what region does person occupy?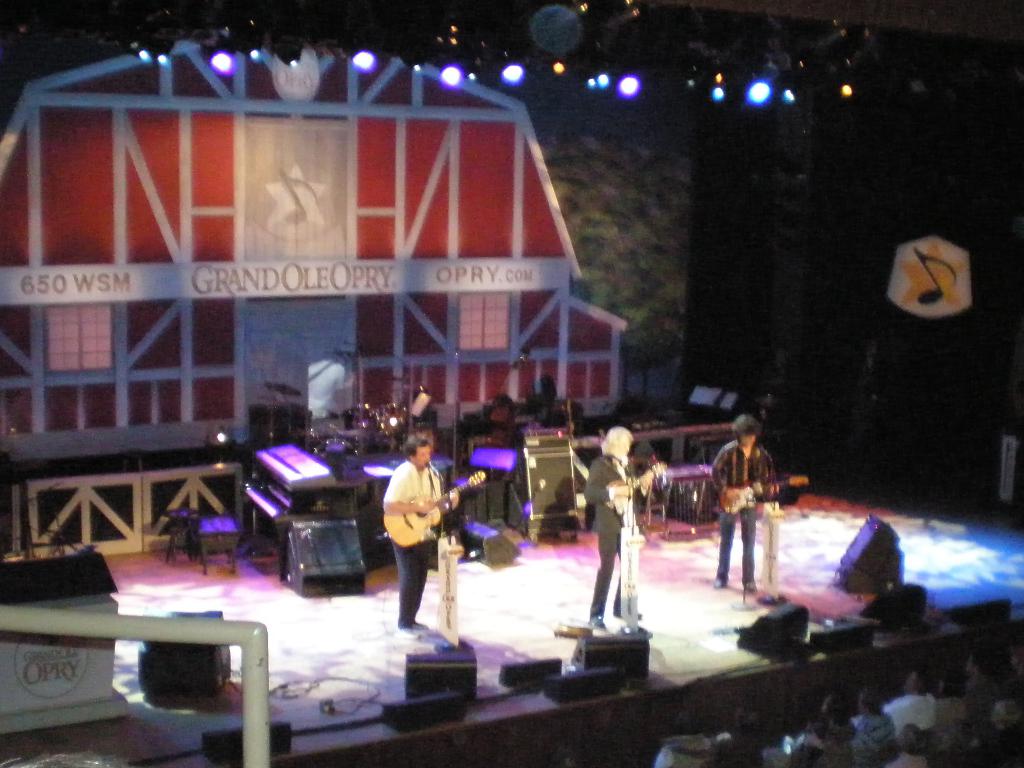
rect(381, 430, 452, 625).
